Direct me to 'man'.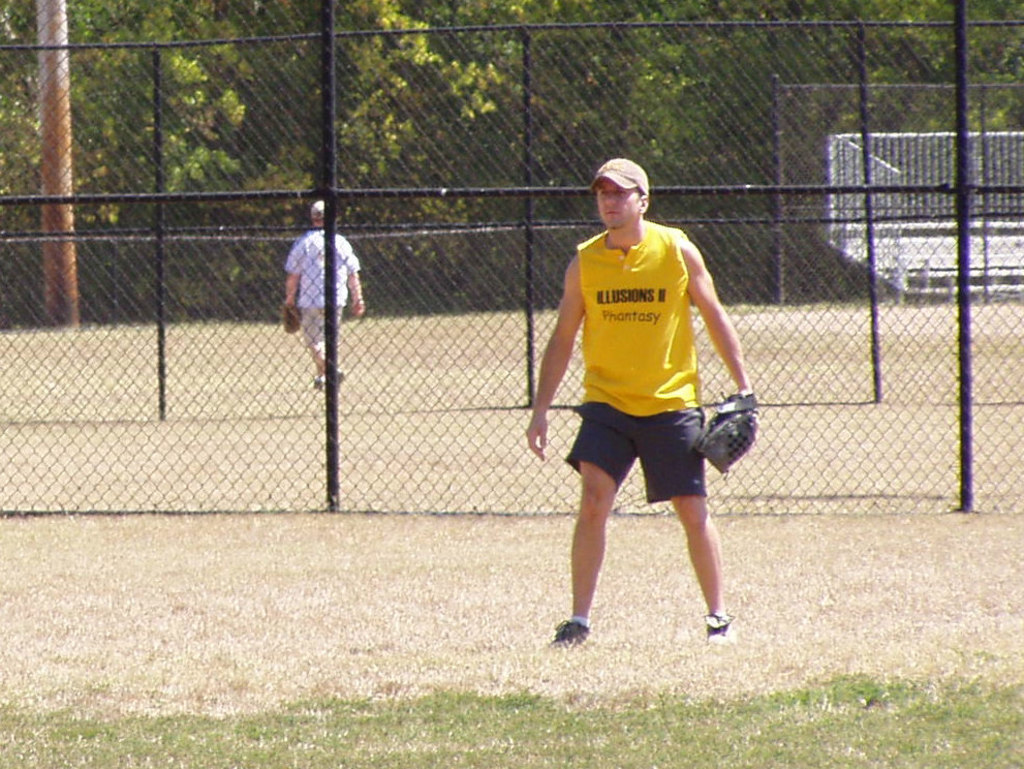
Direction: bbox=(285, 199, 369, 386).
